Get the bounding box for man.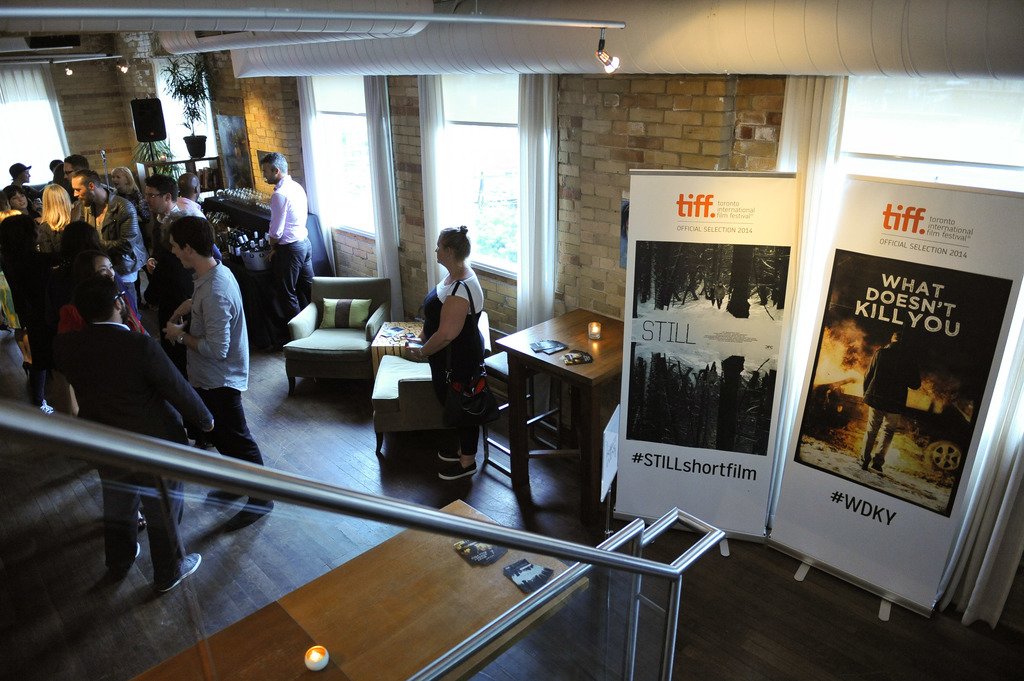
{"left": 150, "top": 174, "right": 227, "bottom": 268}.
